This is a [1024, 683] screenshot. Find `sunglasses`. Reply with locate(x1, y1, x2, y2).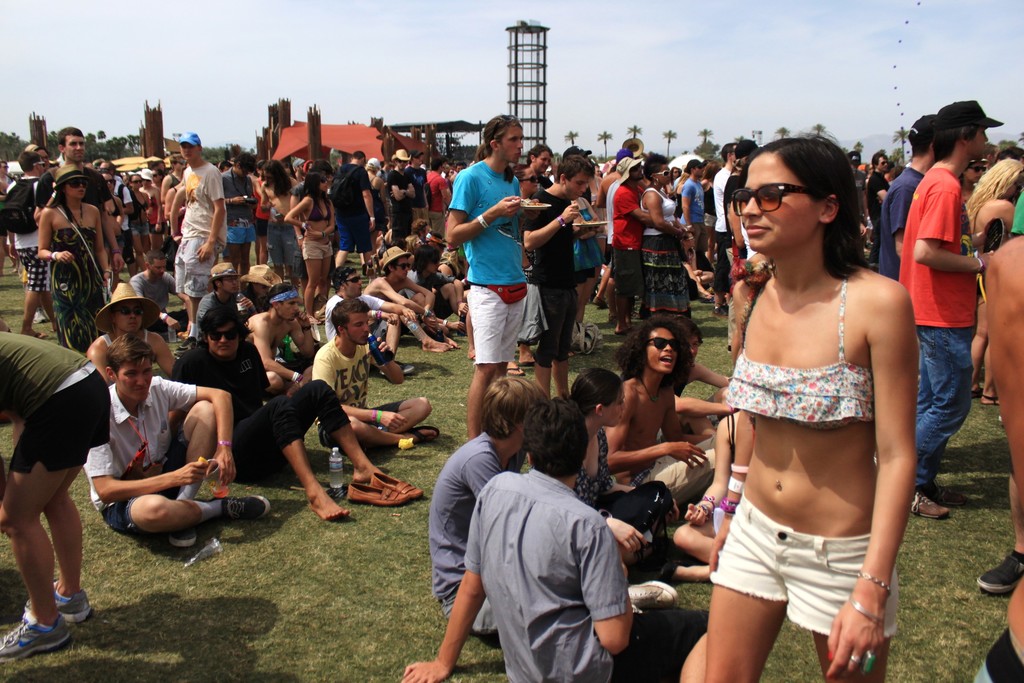
locate(65, 177, 90, 188).
